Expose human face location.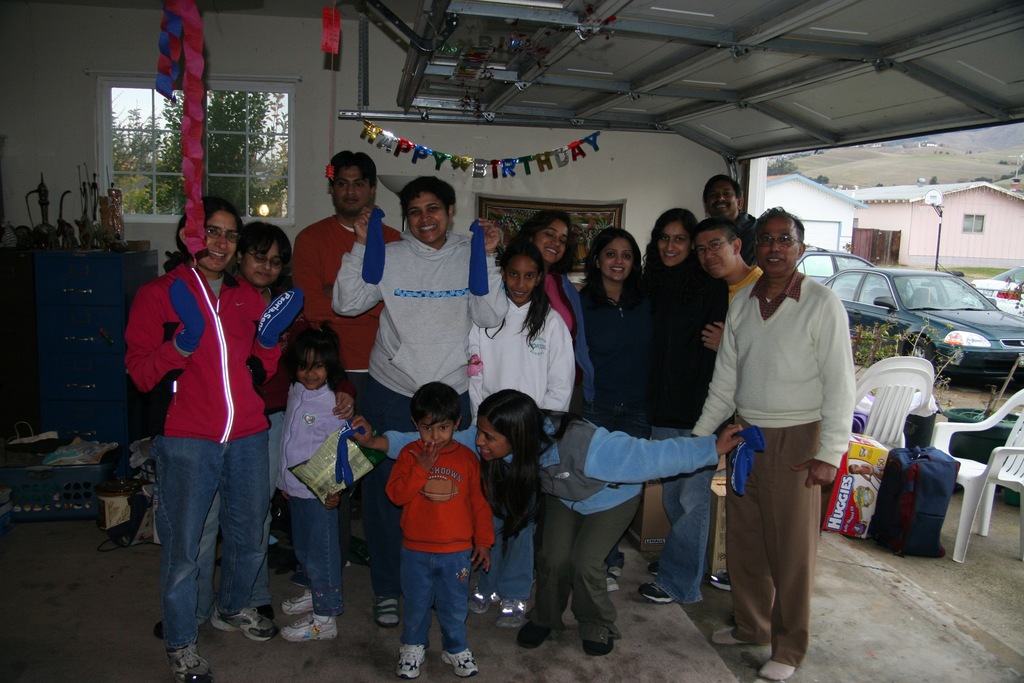
Exposed at locate(422, 419, 452, 444).
